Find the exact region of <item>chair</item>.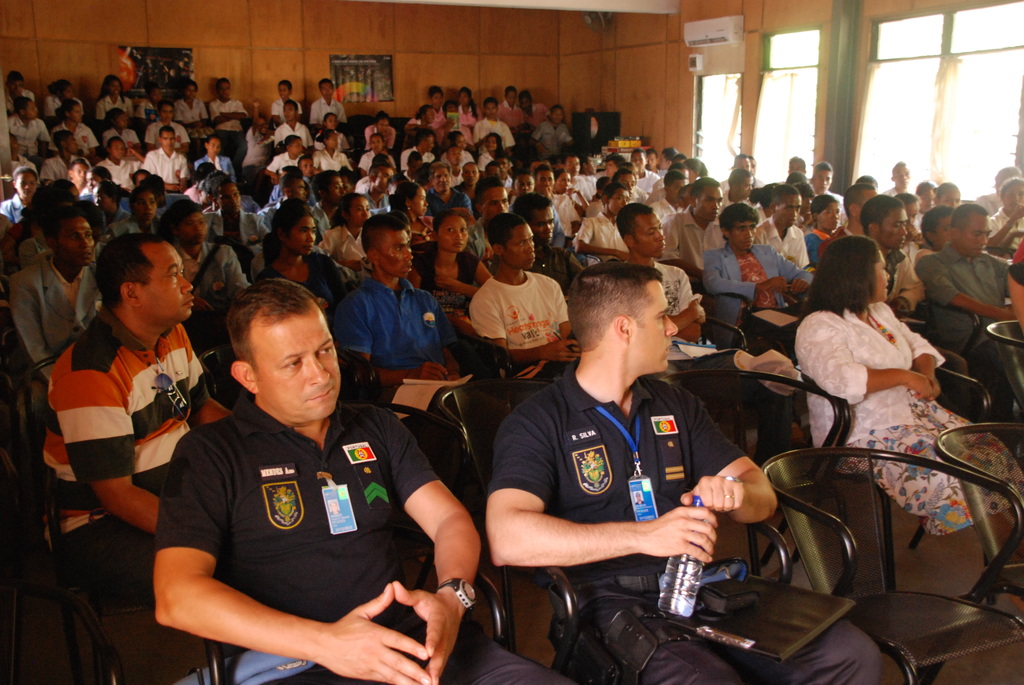
Exact region: box(667, 308, 747, 420).
